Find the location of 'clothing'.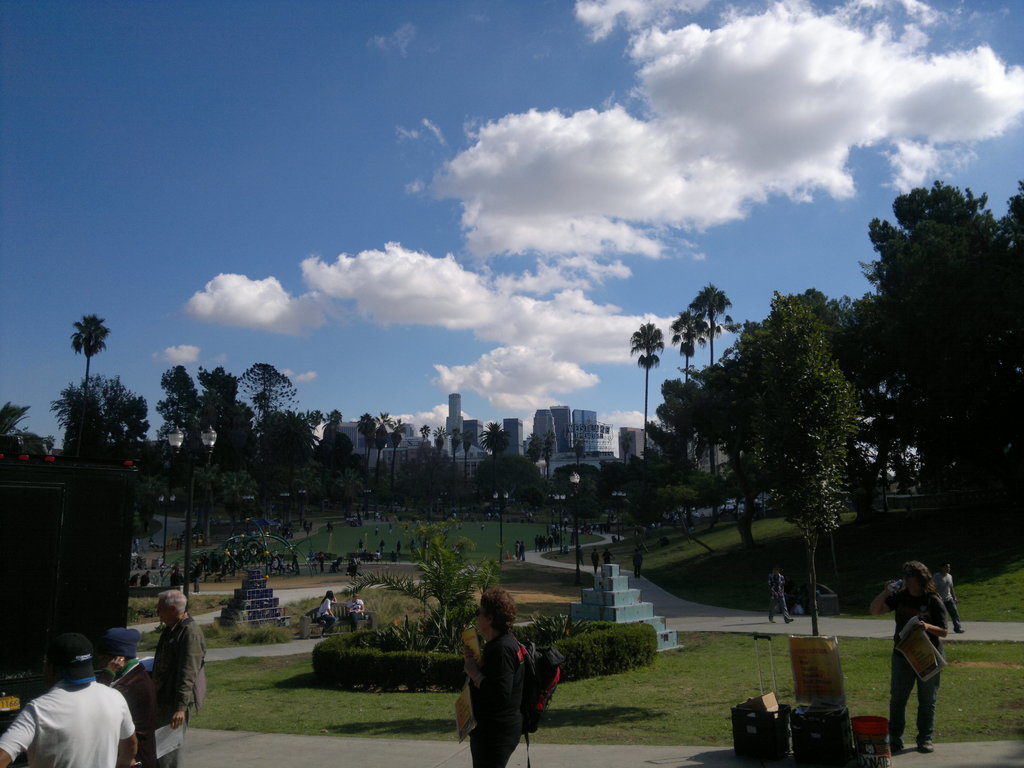
Location: [465, 627, 538, 767].
